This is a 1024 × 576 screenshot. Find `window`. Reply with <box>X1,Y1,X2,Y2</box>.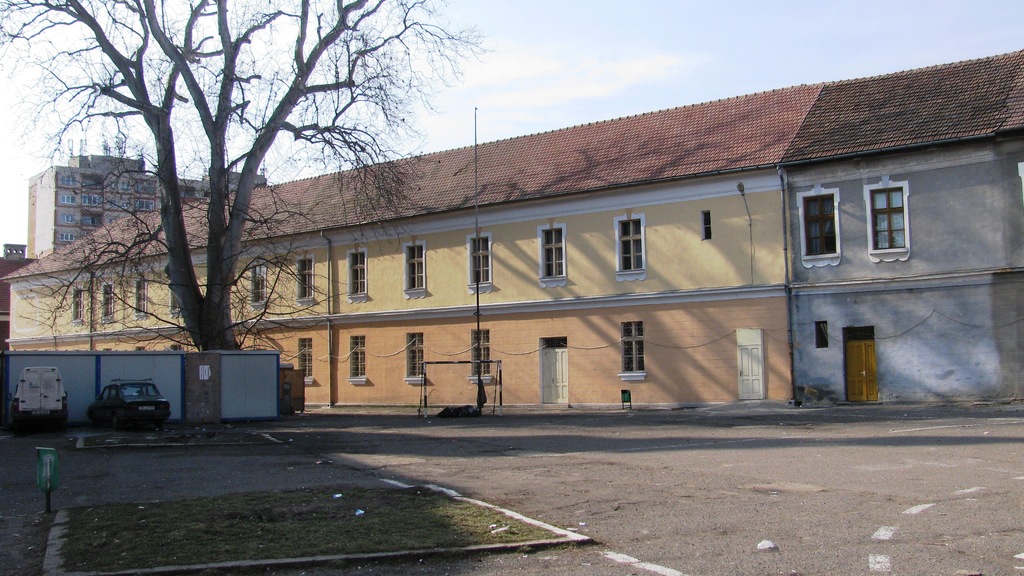
<box>297,257,316,298</box>.
